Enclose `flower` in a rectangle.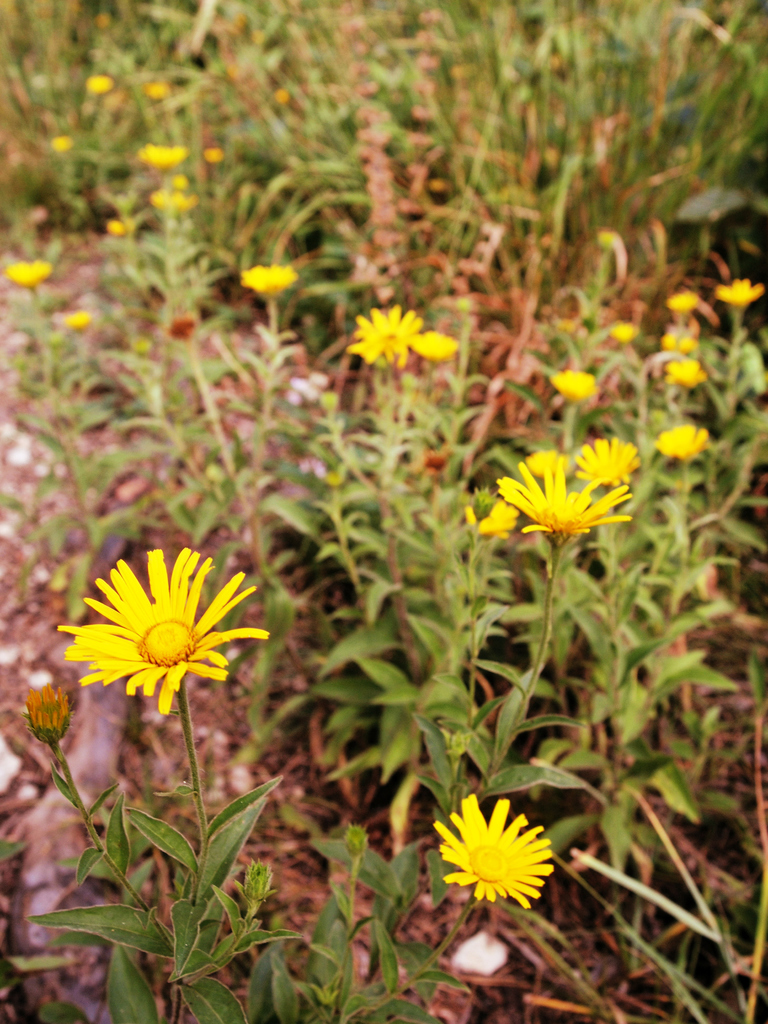
bbox=(4, 256, 54, 287).
